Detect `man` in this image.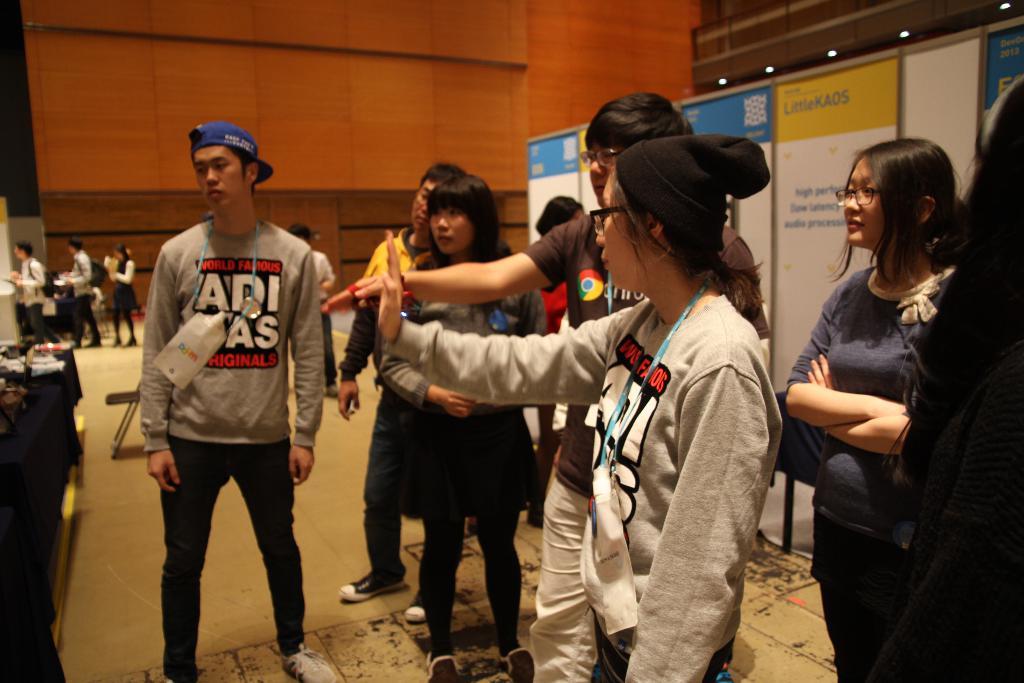
Detection: [63,241,105,341].
